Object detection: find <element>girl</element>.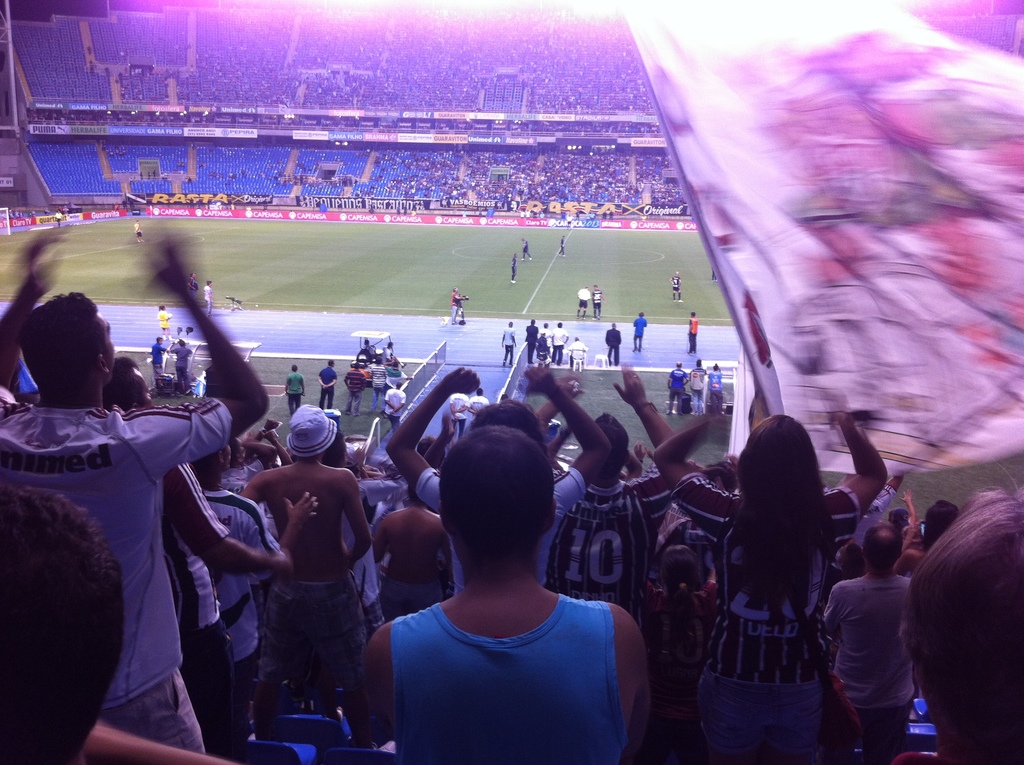
select_region(642, 407, 886, 762).
